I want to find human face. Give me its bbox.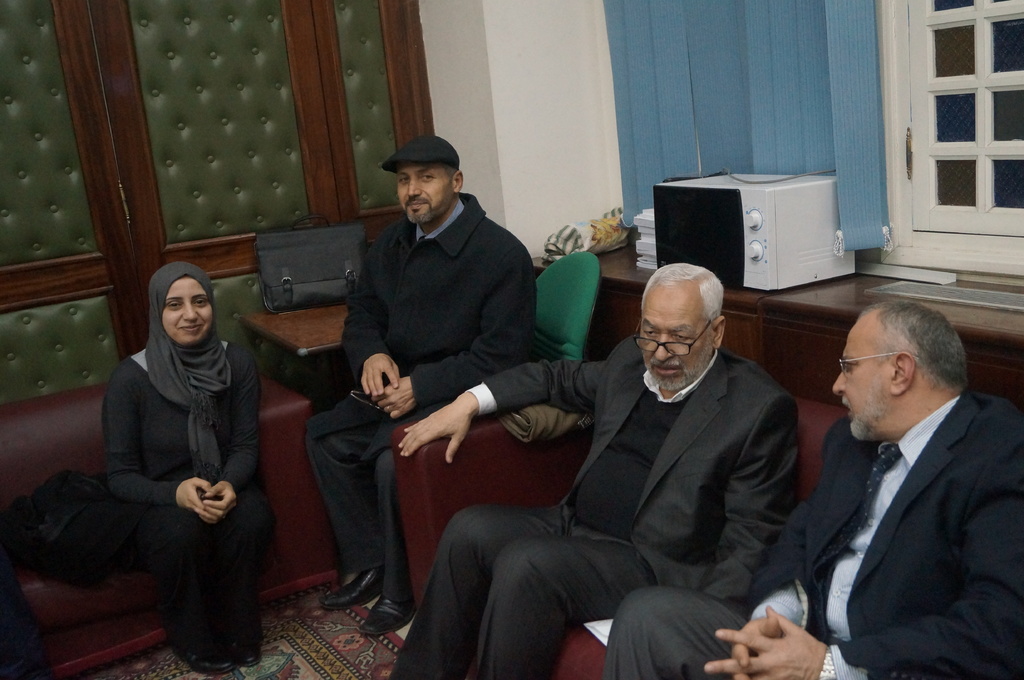
locate(638, 289, 713, 390).
